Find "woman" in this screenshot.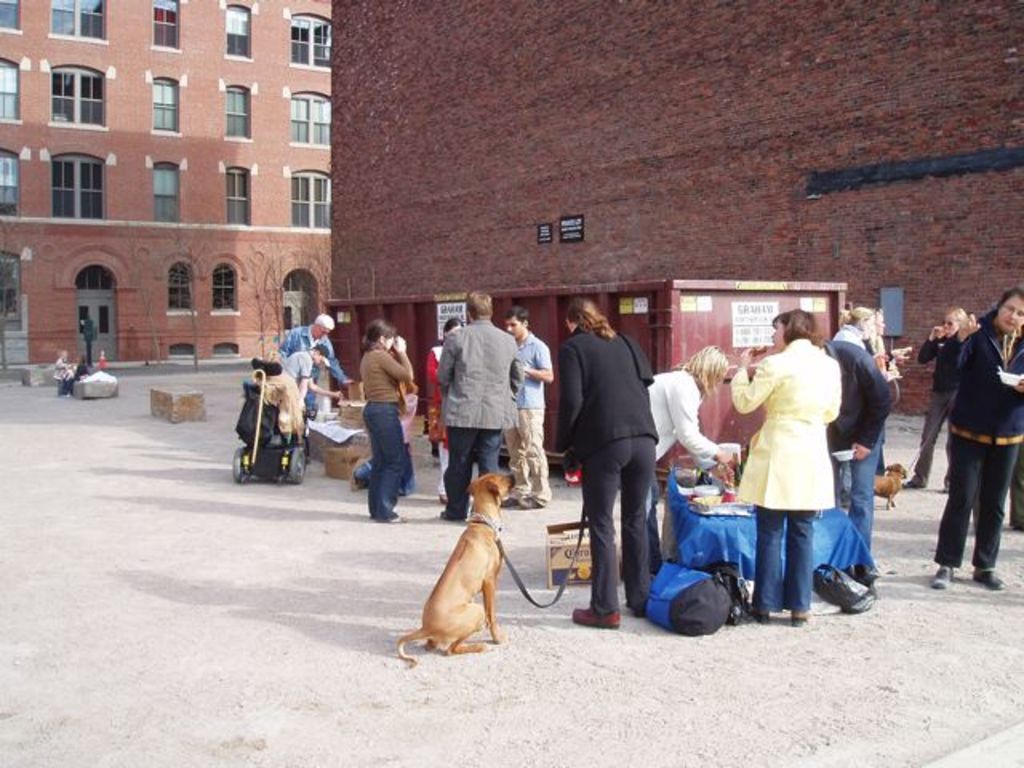
The bounding box for "woman" is 725, 302, 843, 629.
